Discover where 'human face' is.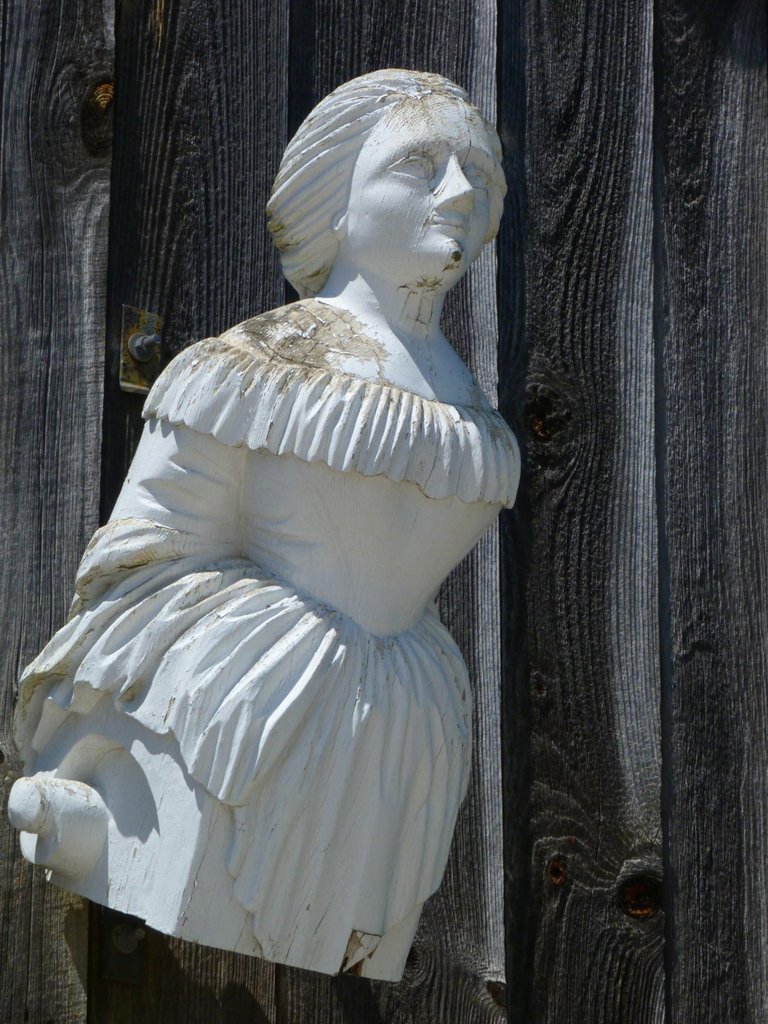
Discovered at pyautogui.locateOnScreen(345, 99, 497, 277).
